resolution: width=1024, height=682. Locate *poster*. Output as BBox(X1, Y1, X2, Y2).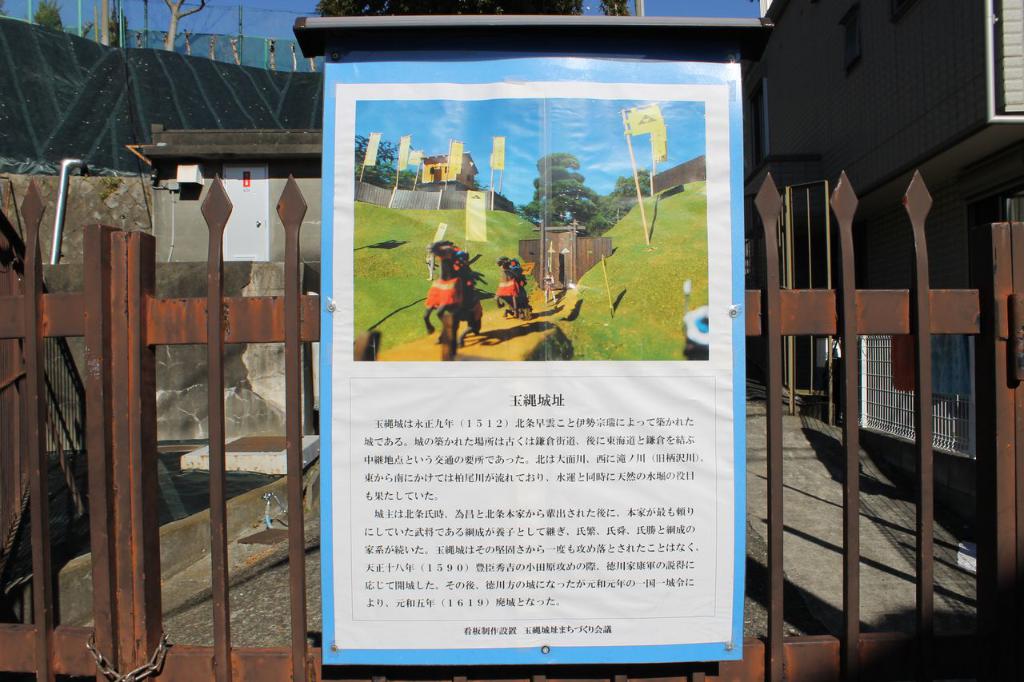
BBox(324, 53, 746, 663).
